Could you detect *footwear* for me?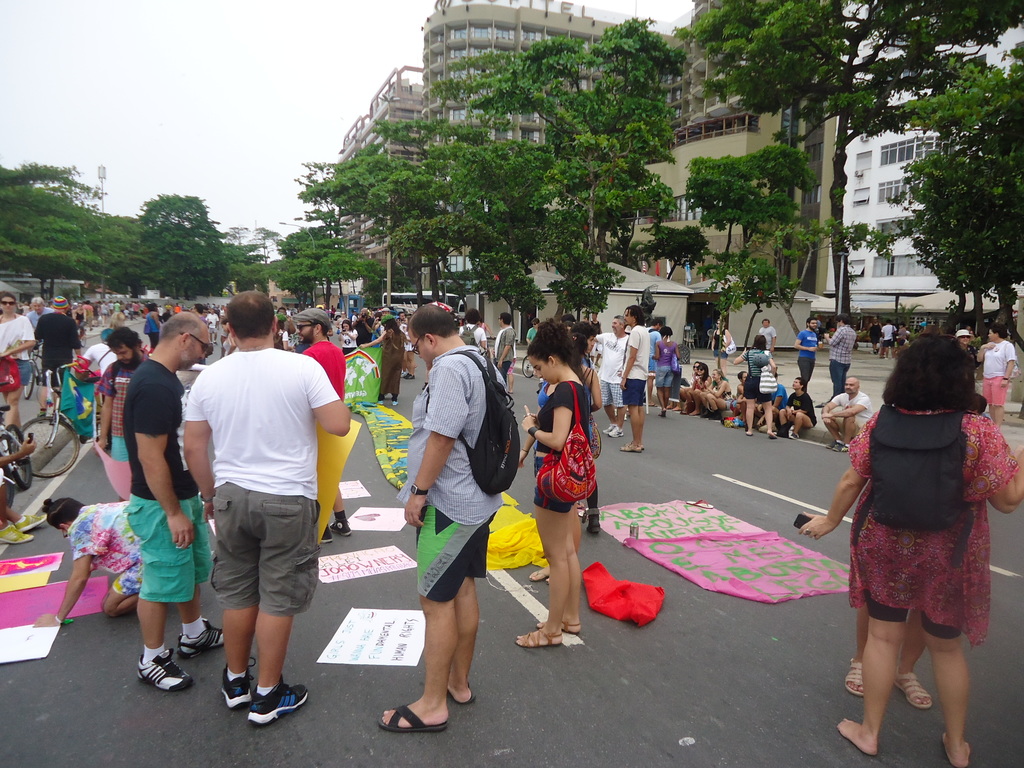
Detection result: locate(244, 673, 308, 730).
